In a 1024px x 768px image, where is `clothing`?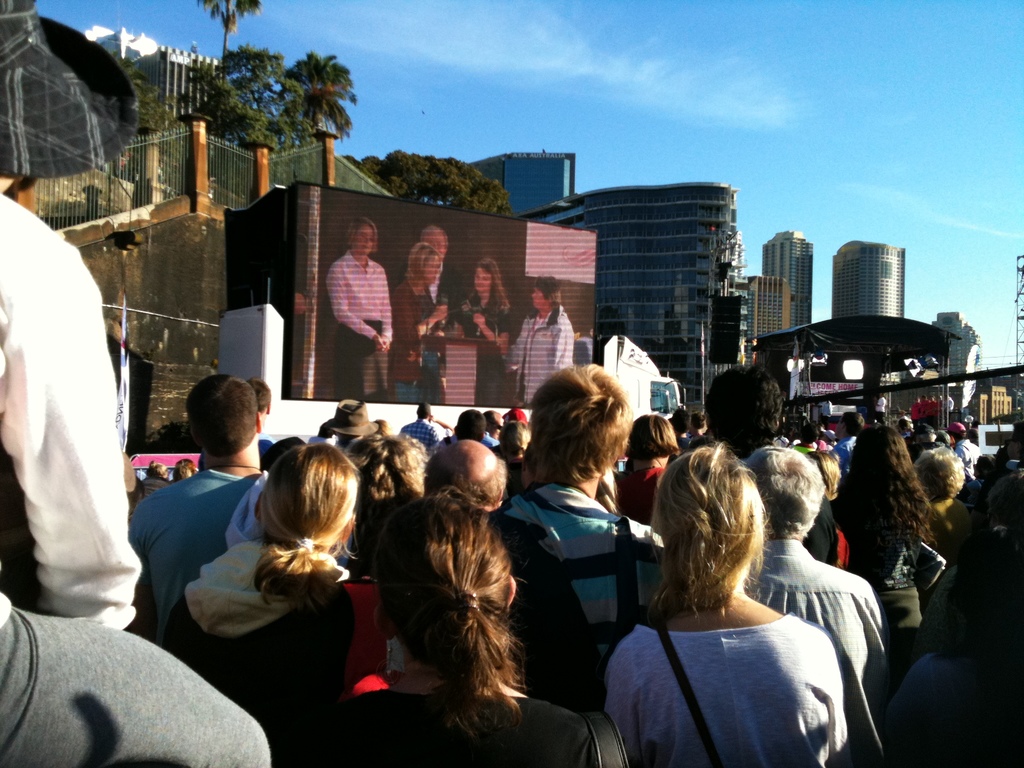
pyautogui.locateOnScreen(392, 276, 439, 404).
